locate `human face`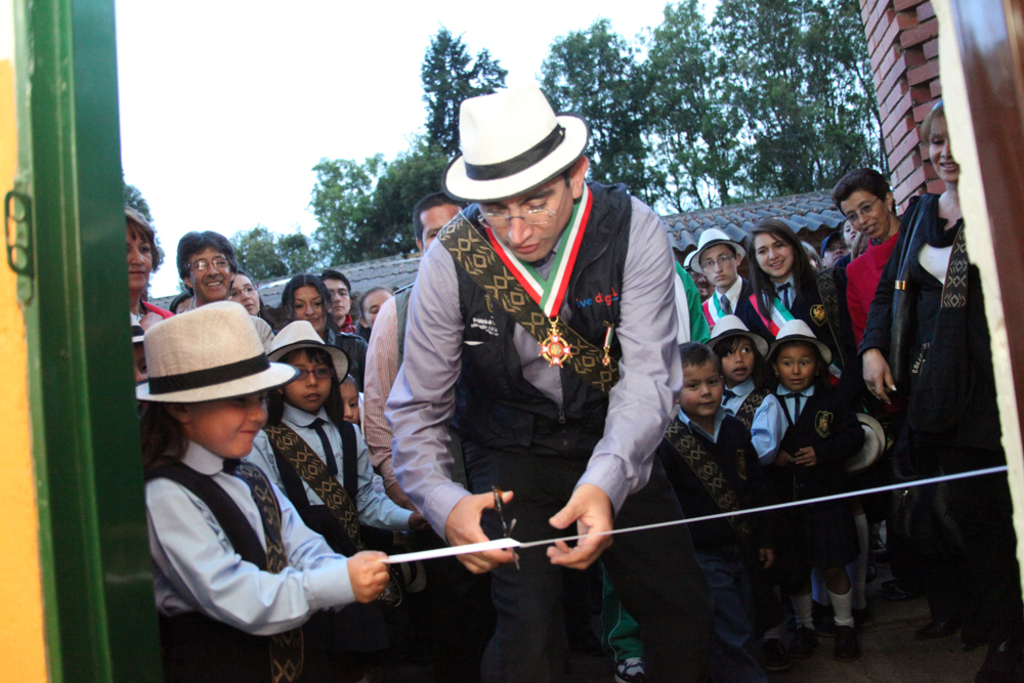
<bbox>696, 240, 735, 288</bbox>
